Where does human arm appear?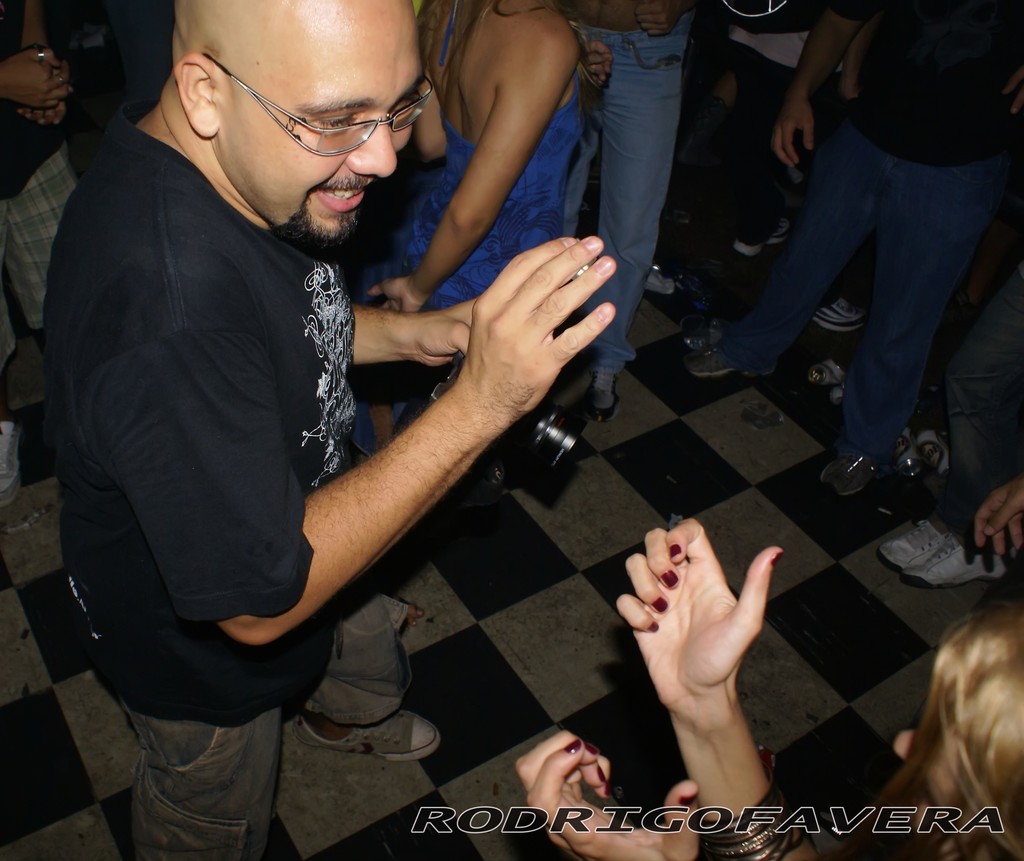
Appears at l=772, t=0, r=885, b=170.
